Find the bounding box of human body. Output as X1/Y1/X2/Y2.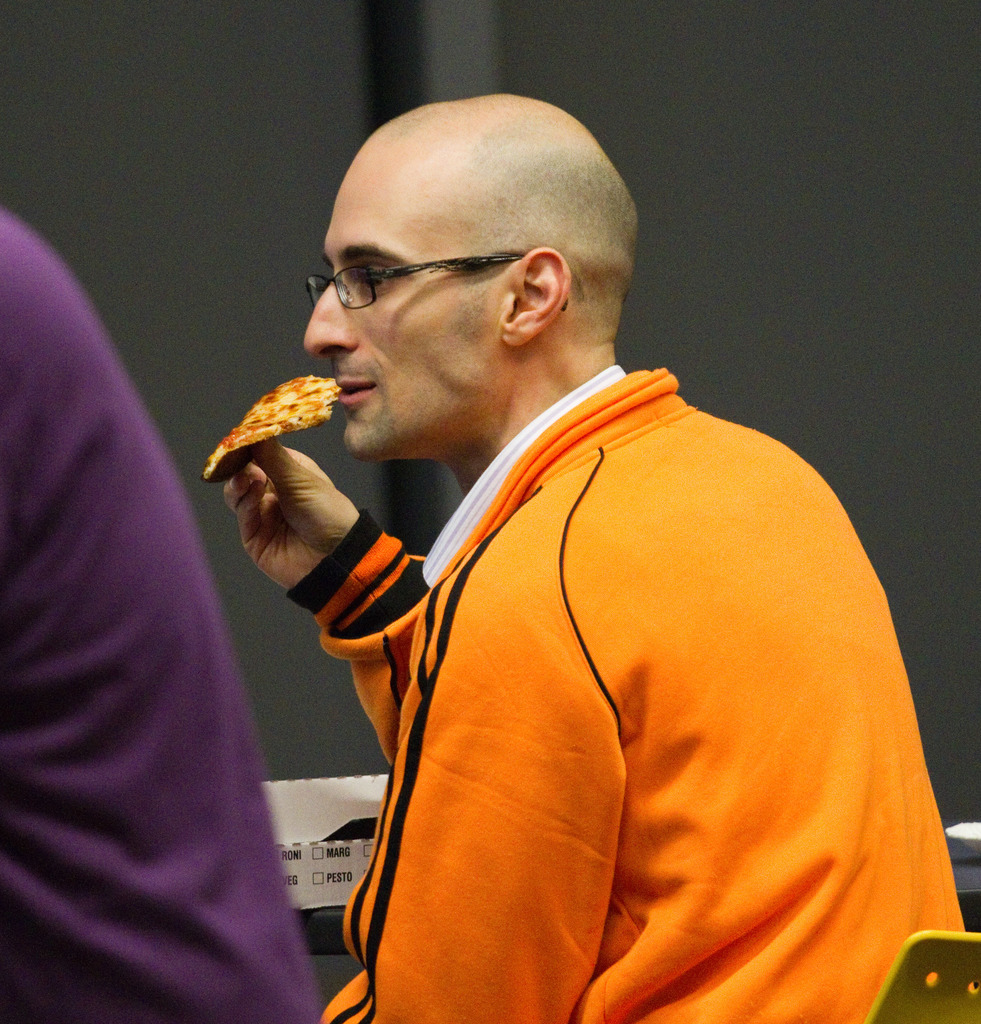
0/205/325/1023.
